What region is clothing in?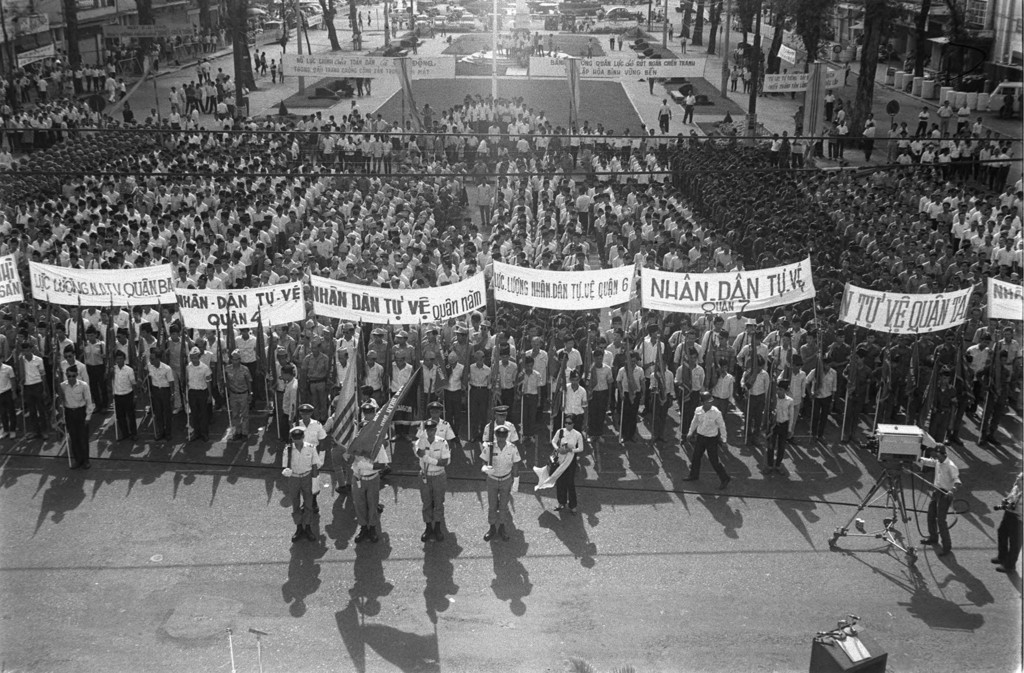
x1=145 y1=363 x2=176 y2=429.
